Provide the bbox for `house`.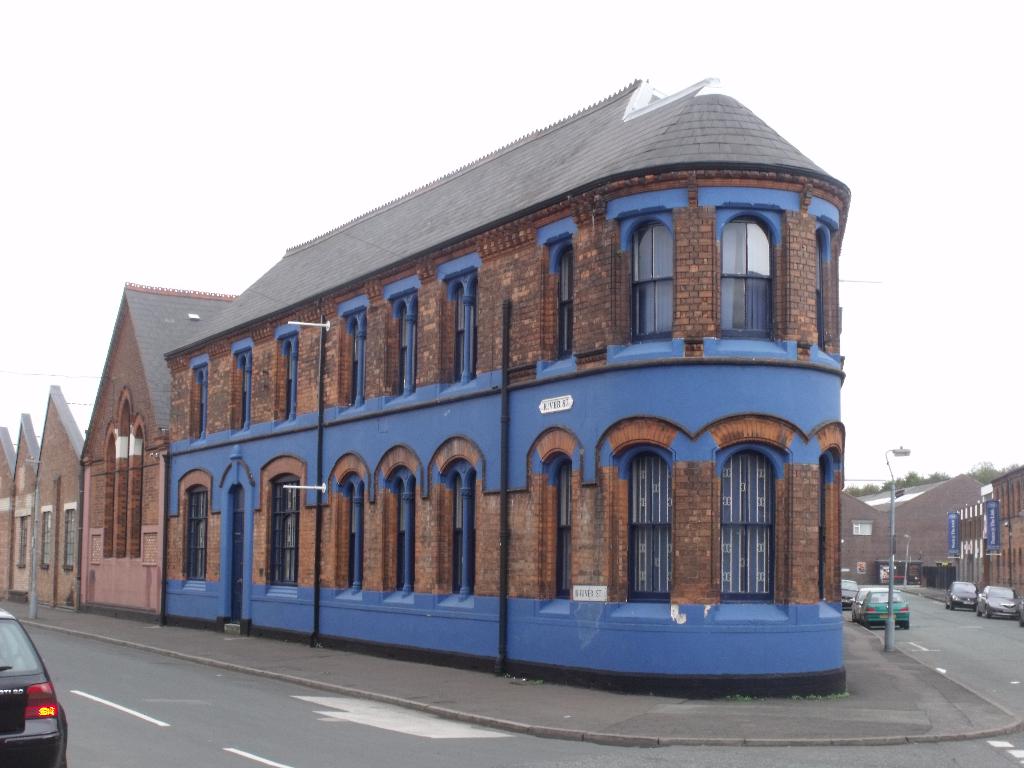
x1=959, y1=458, x2=1023, y2=611.
